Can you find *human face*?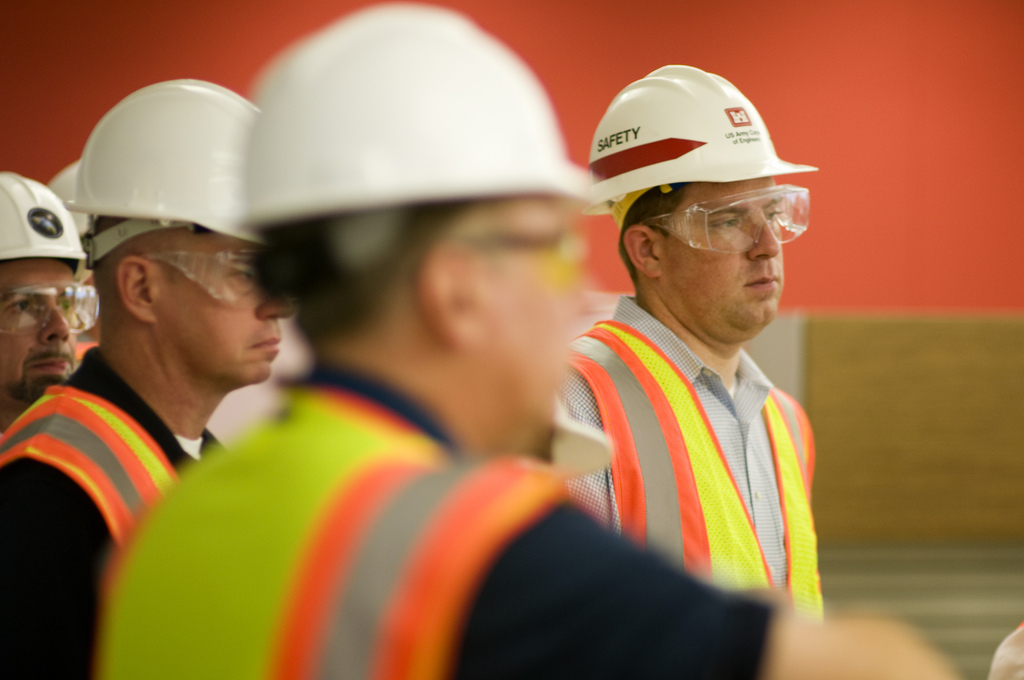
Yes, bounding box: [0, 254, 82, 411].
